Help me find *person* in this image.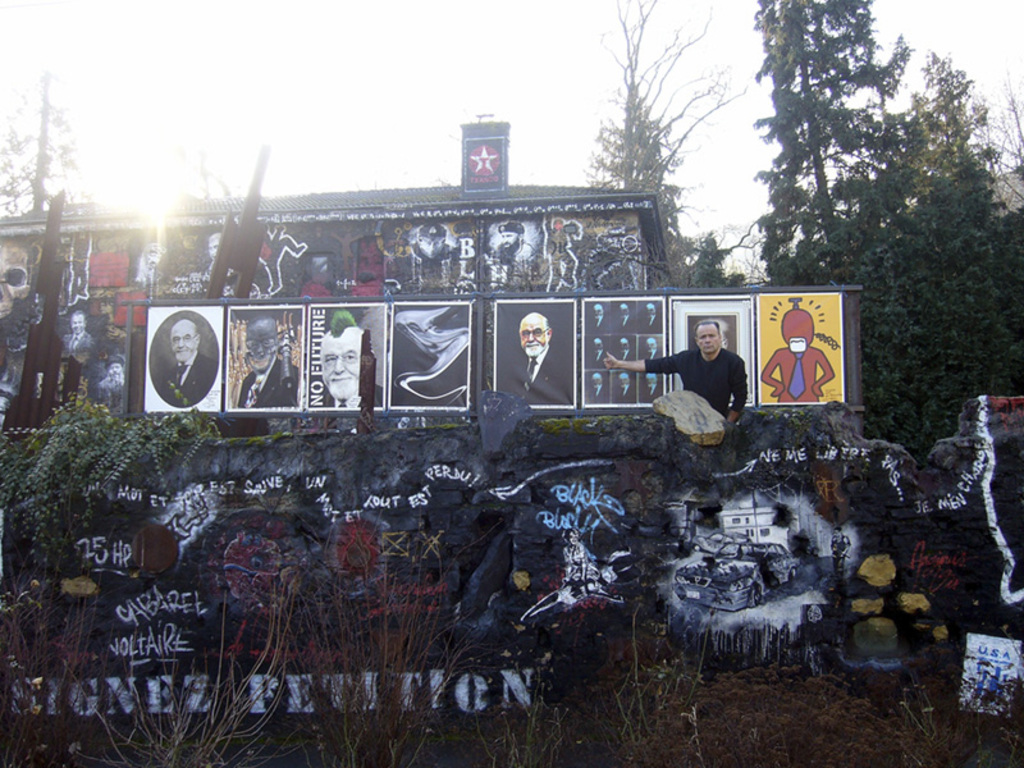
Found it: region(154, 316, 218, 406).
